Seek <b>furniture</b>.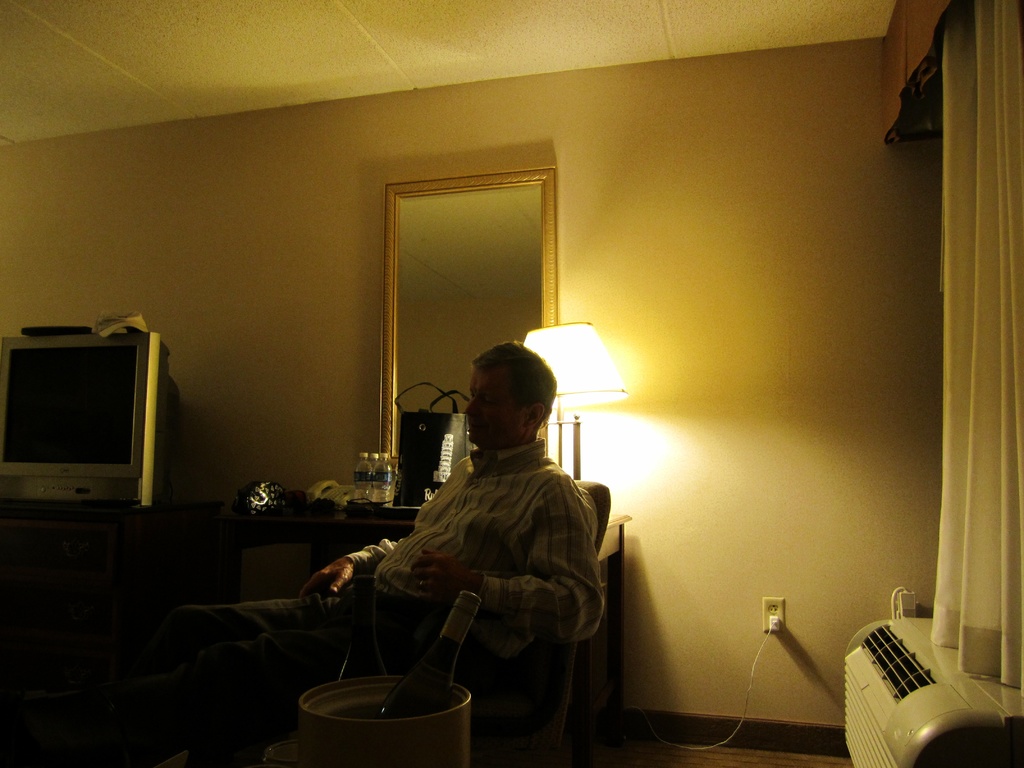
<region>3, 502, 218, 672</region>.
